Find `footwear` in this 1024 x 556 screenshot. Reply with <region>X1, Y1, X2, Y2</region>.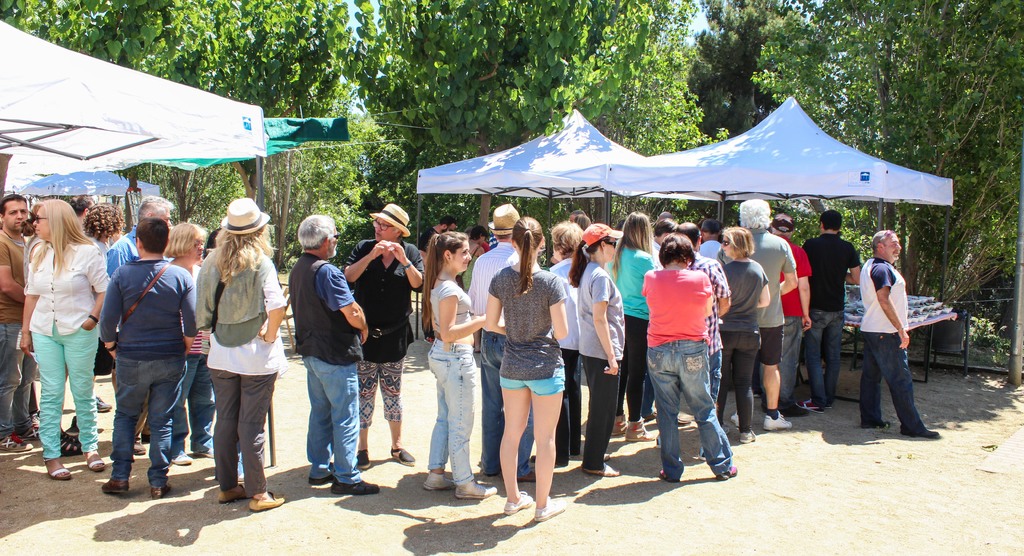
<region>104, 472, 130, 495</region>.
